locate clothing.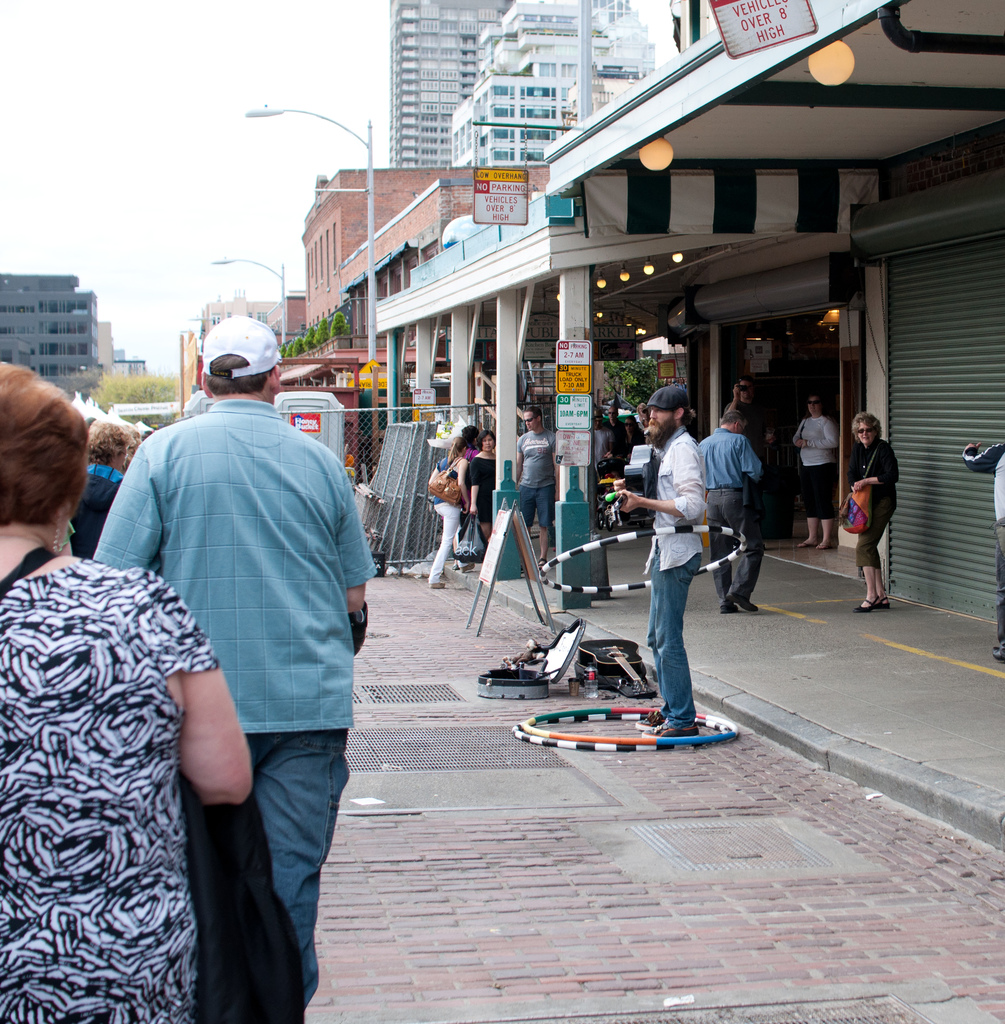
Bounding box: <bbox>849, 438, 900, 568</bbox>.
